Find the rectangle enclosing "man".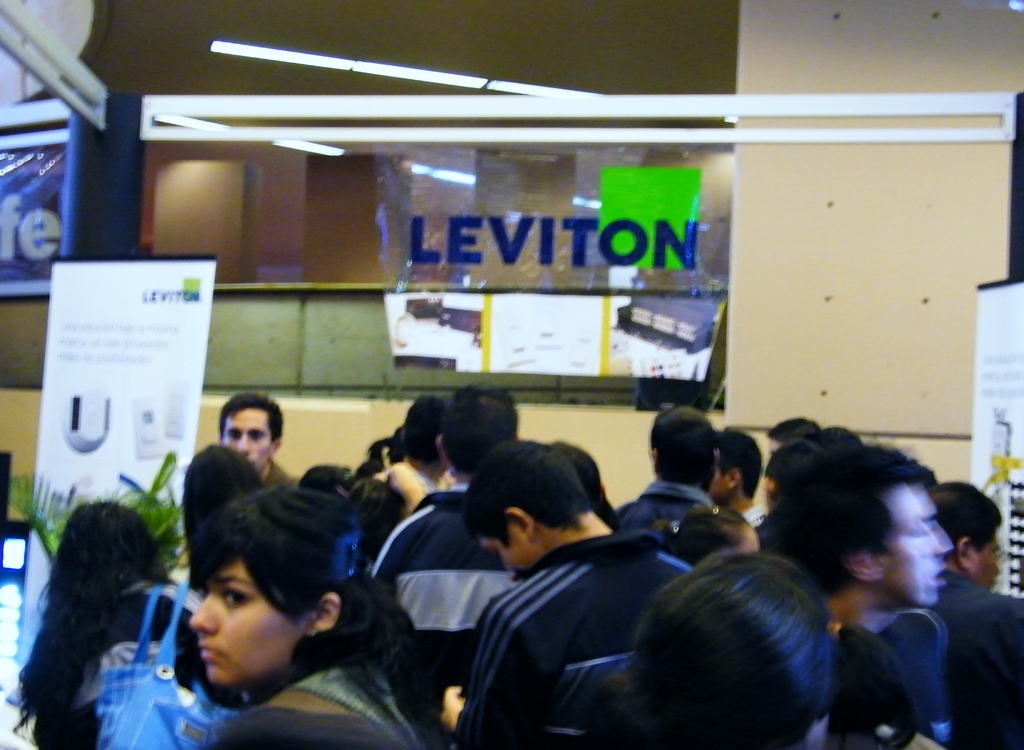
701 427 767 523.
